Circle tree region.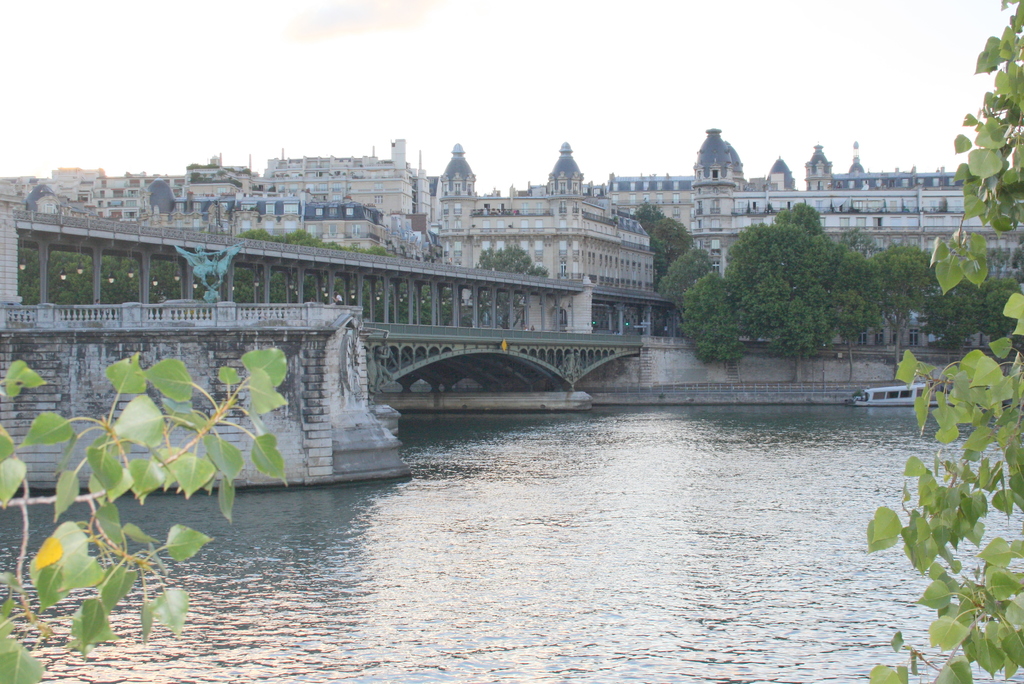
Region: region(839, 233, 878, 337).
